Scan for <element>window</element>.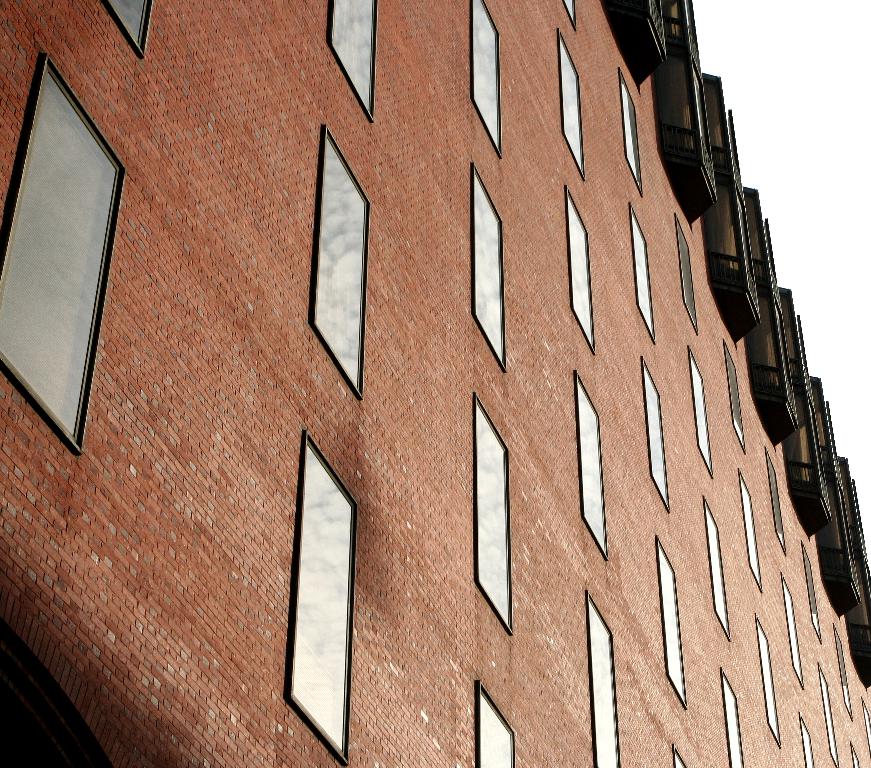
Scan result: region(101, 0, 153, 54).
